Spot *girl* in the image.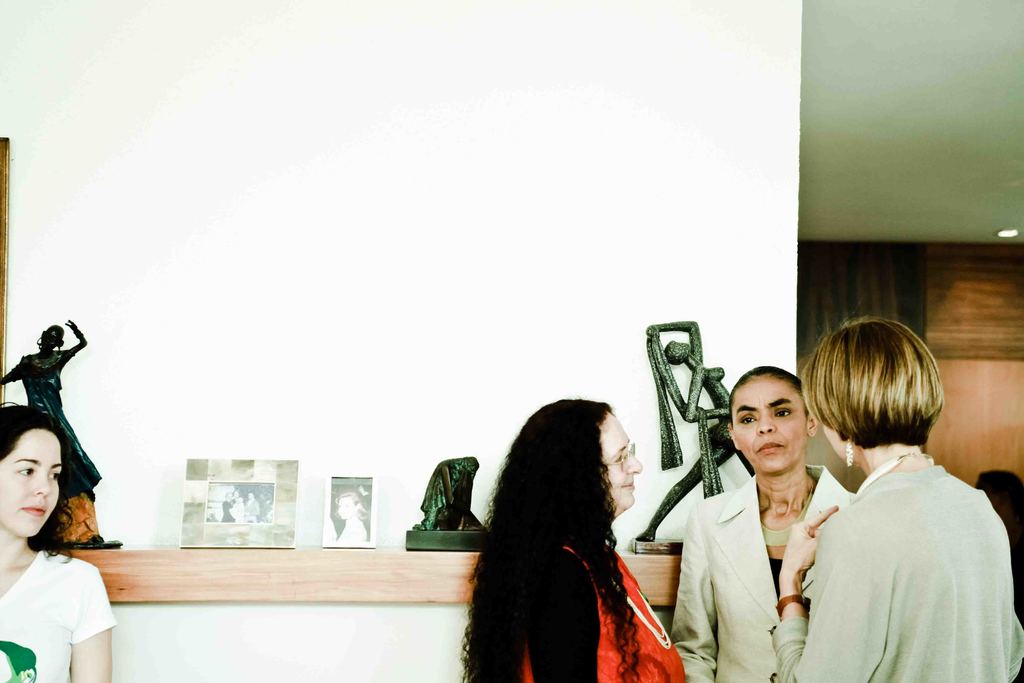
*girl* found at l=339, t=494, r=368, b=544.
